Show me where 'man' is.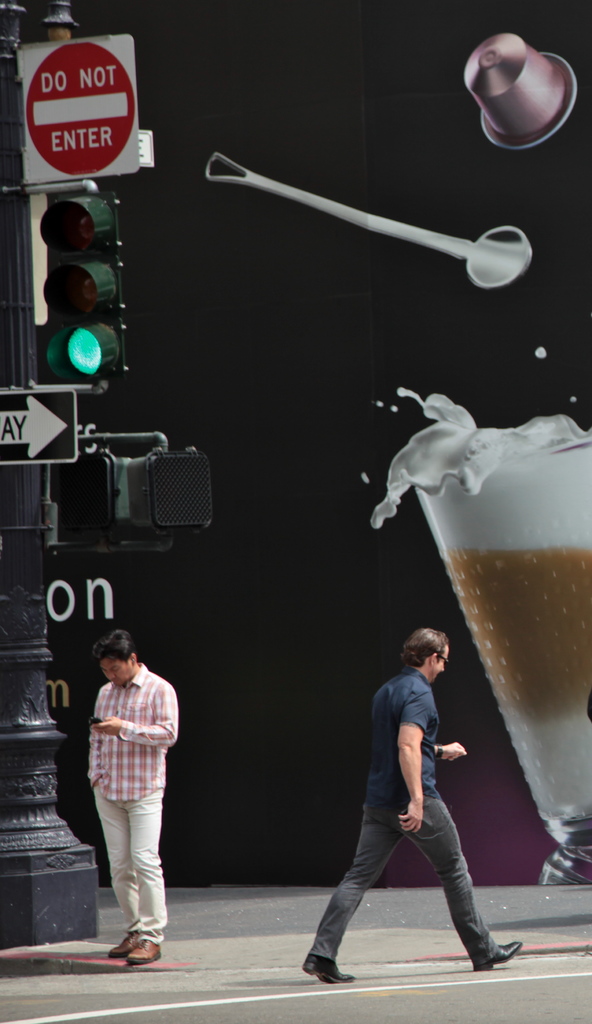
'man' is at box(301, 627, 525, 985).
